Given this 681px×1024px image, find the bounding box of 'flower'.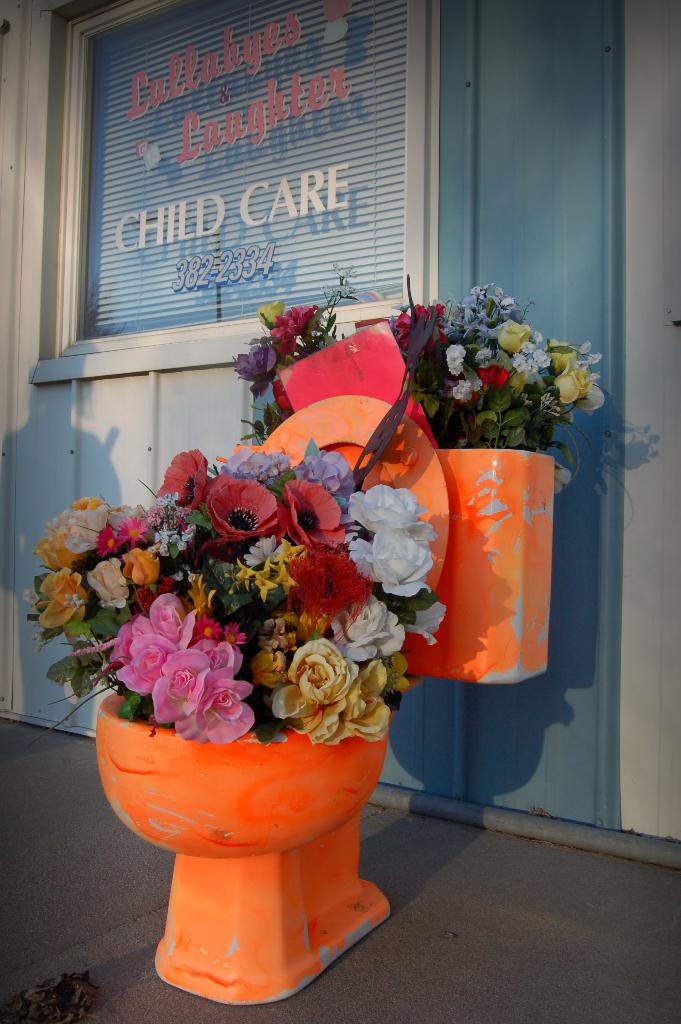
<region>186, 476, 284, 547</region>.
